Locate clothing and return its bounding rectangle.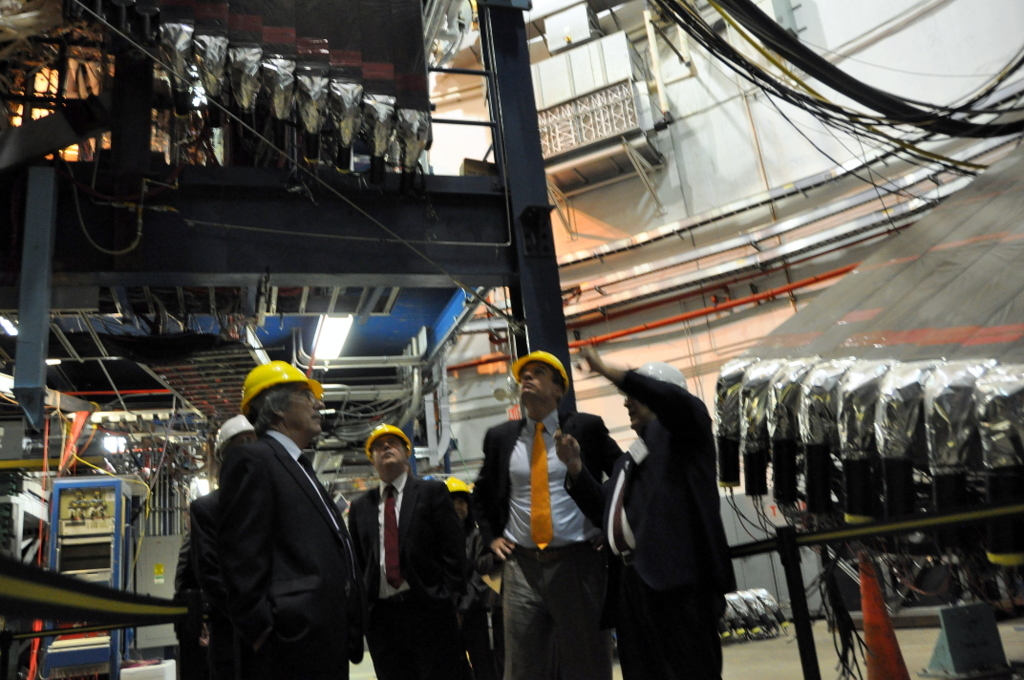
box=[184, 486, 225, 630].
